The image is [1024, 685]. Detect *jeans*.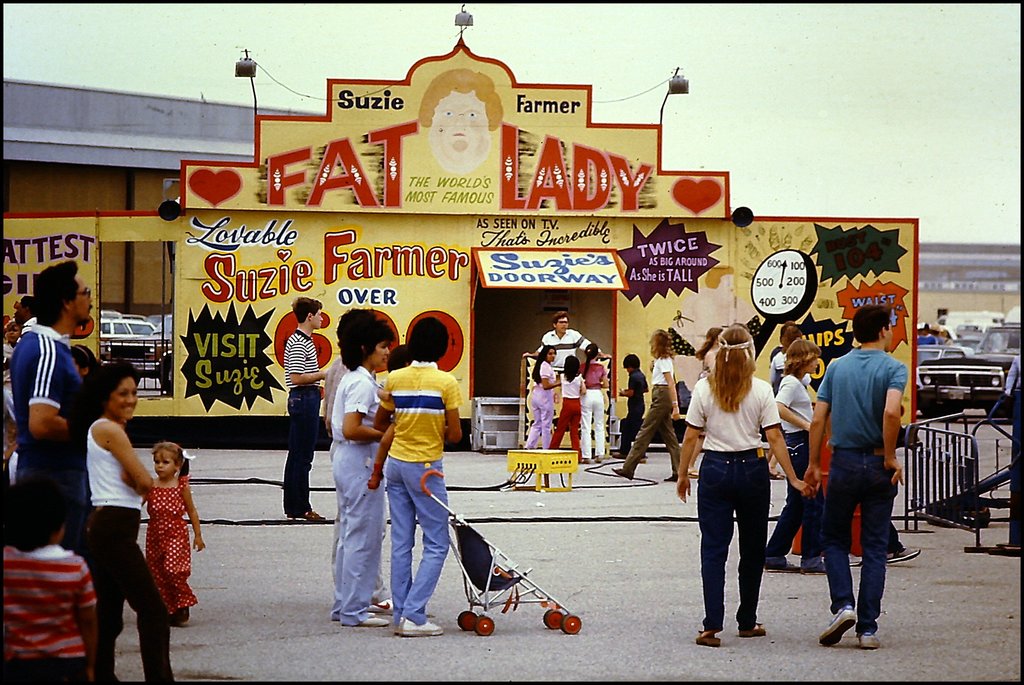
Detection: x1=696, y1=471, x2=786, y2=654.
